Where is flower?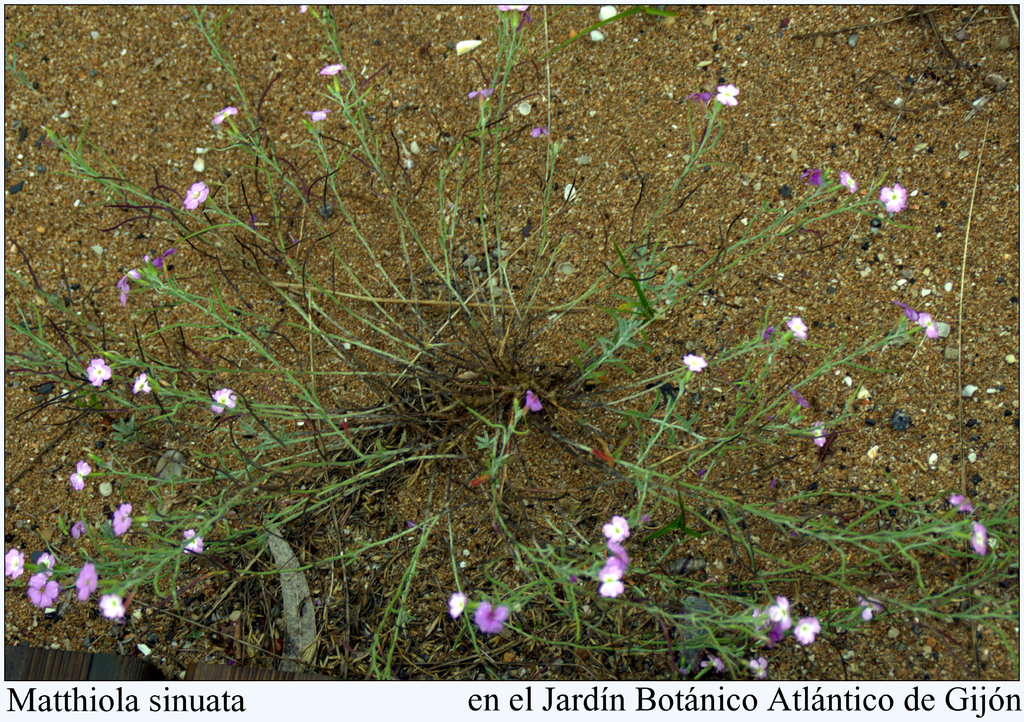
rect(321, 65, 340, 80).
